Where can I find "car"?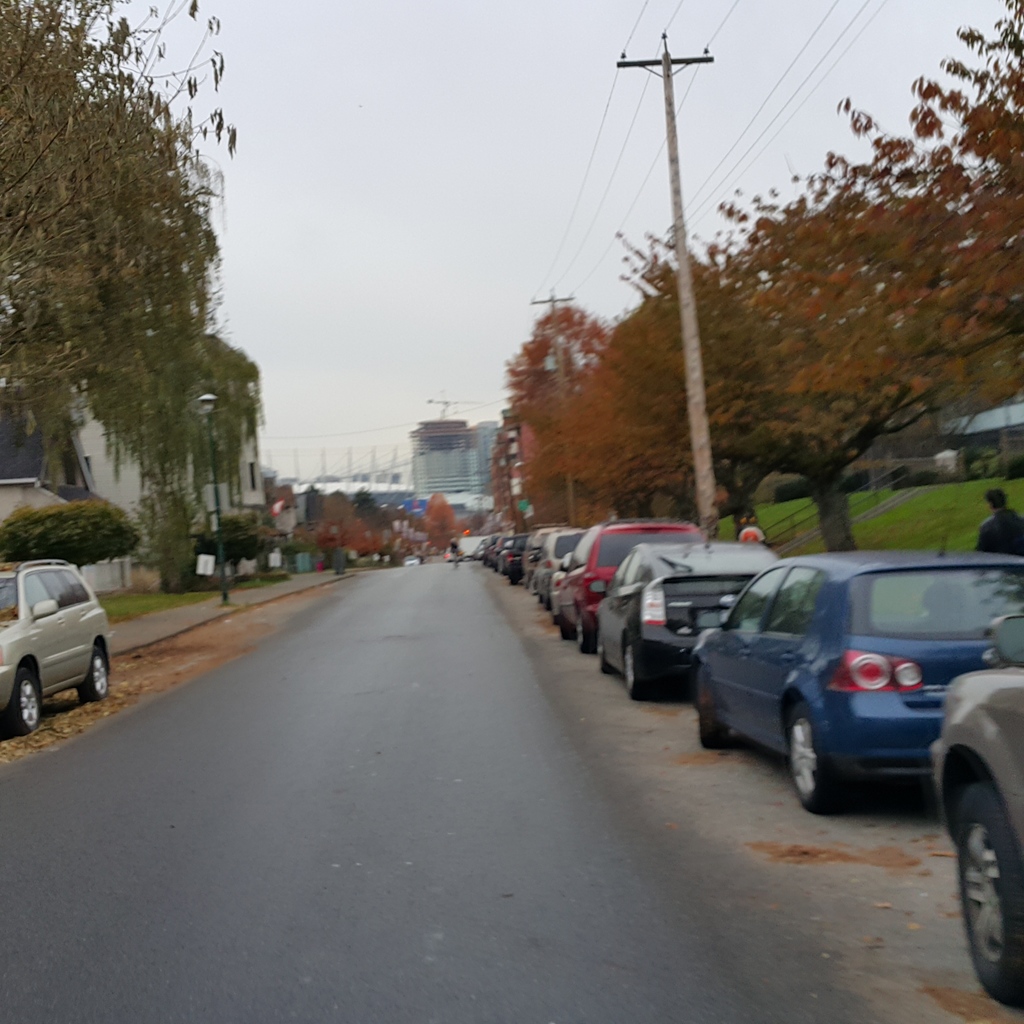
You can find it at <region>447, 546, 461, 562</region>.
